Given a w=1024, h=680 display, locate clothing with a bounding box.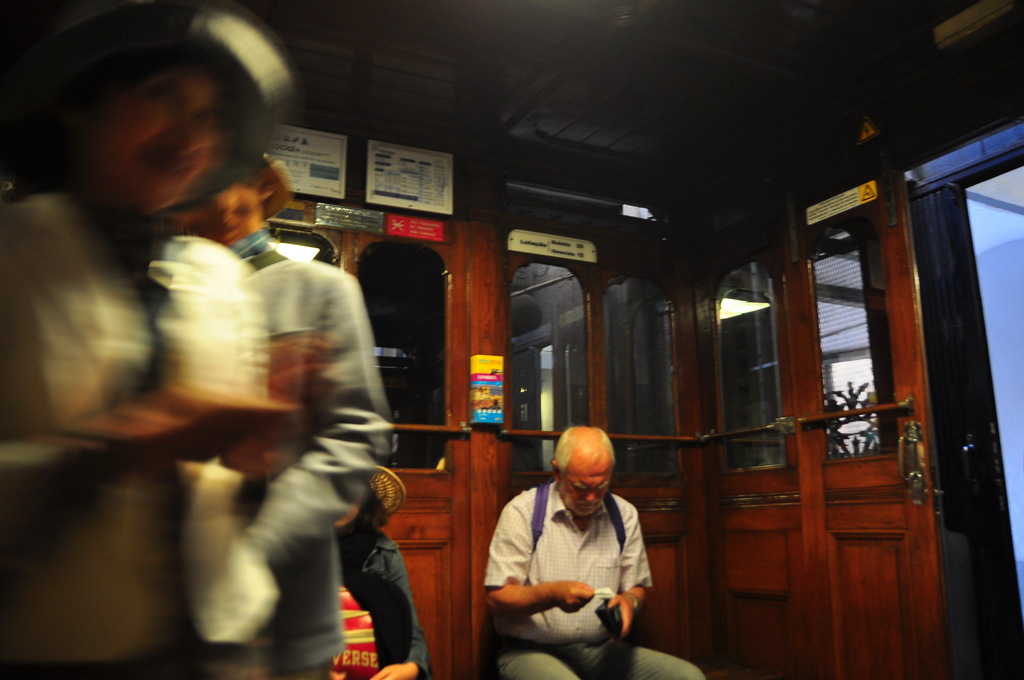
Located: detection(333, 528, 422, 670).
